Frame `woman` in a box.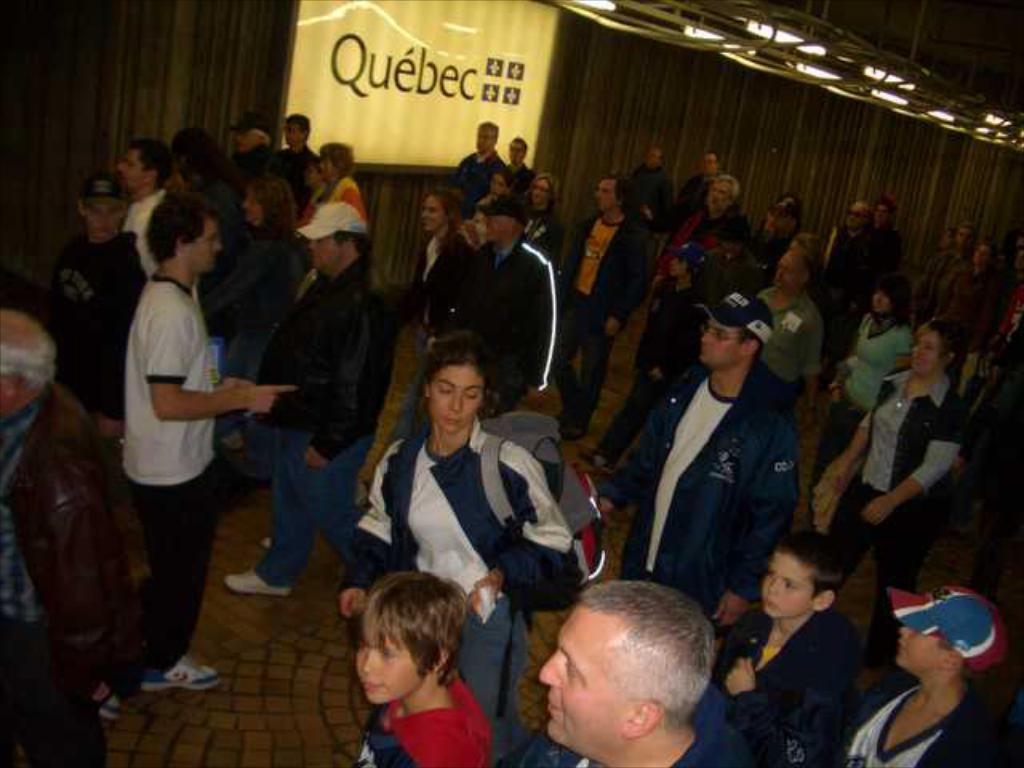
locate(621, 142, 672, 213).
